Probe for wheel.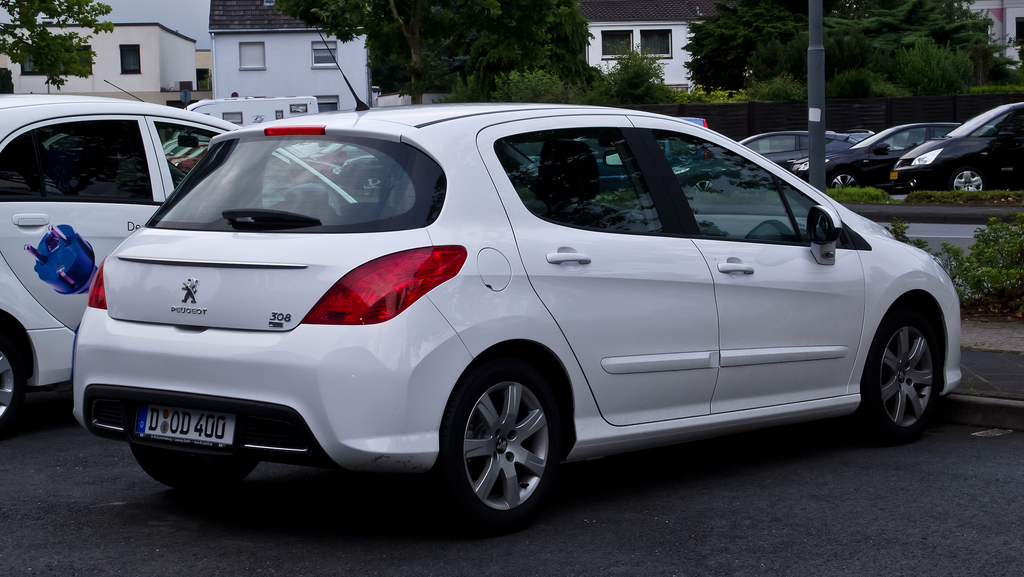
Probe result: {"left": 943, "top": 163, "right": 991, "bottom": 190}.
